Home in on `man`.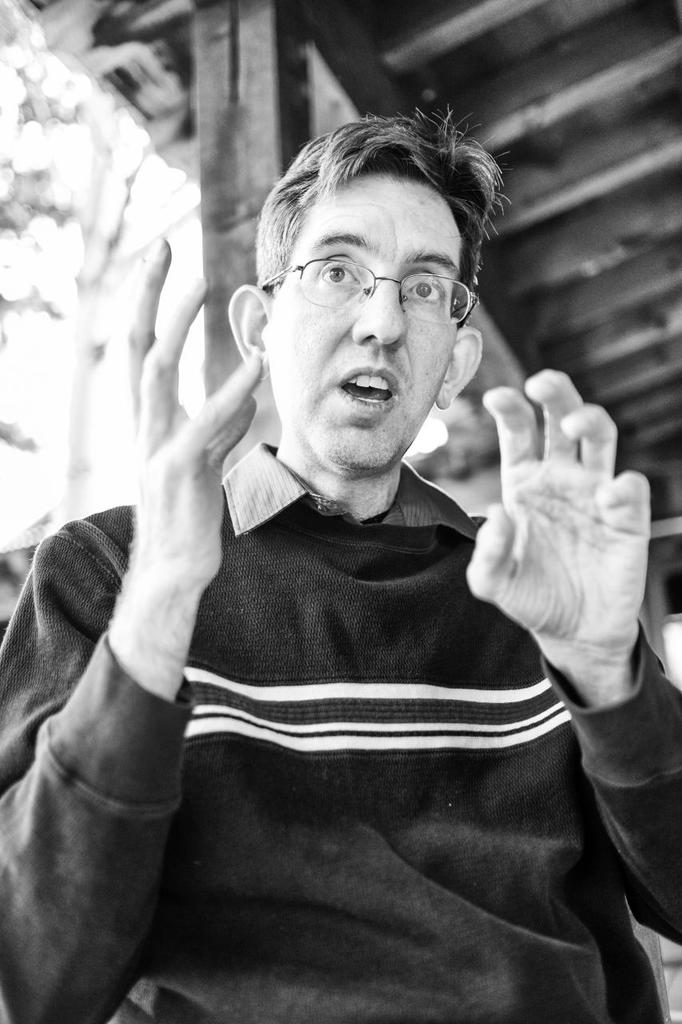
Homed in at (left=0, top=95, right=681, bottom=1023).
